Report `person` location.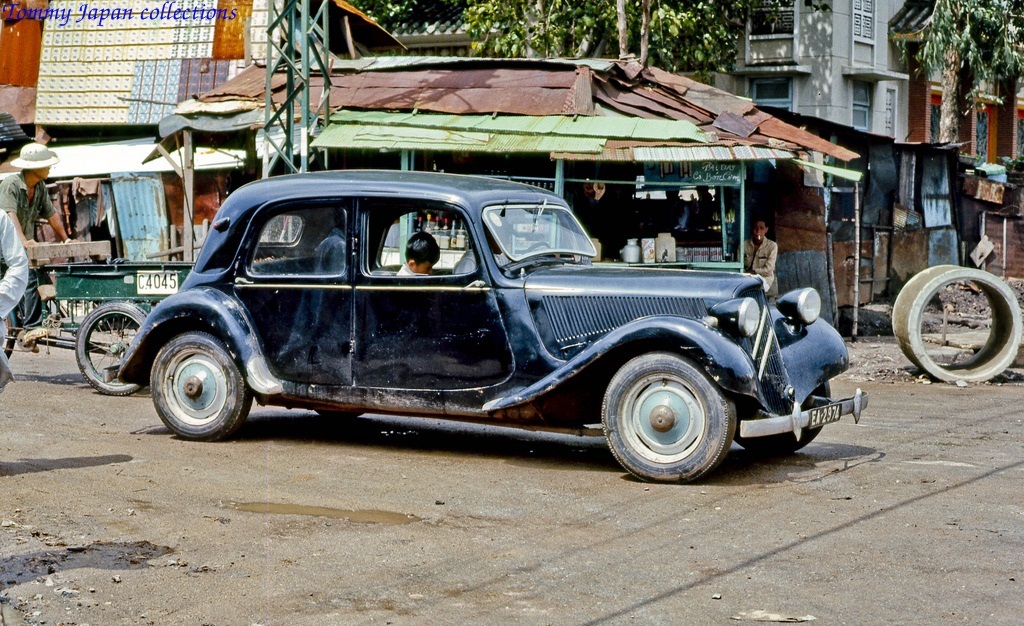
Report: 453/213/518/273.
